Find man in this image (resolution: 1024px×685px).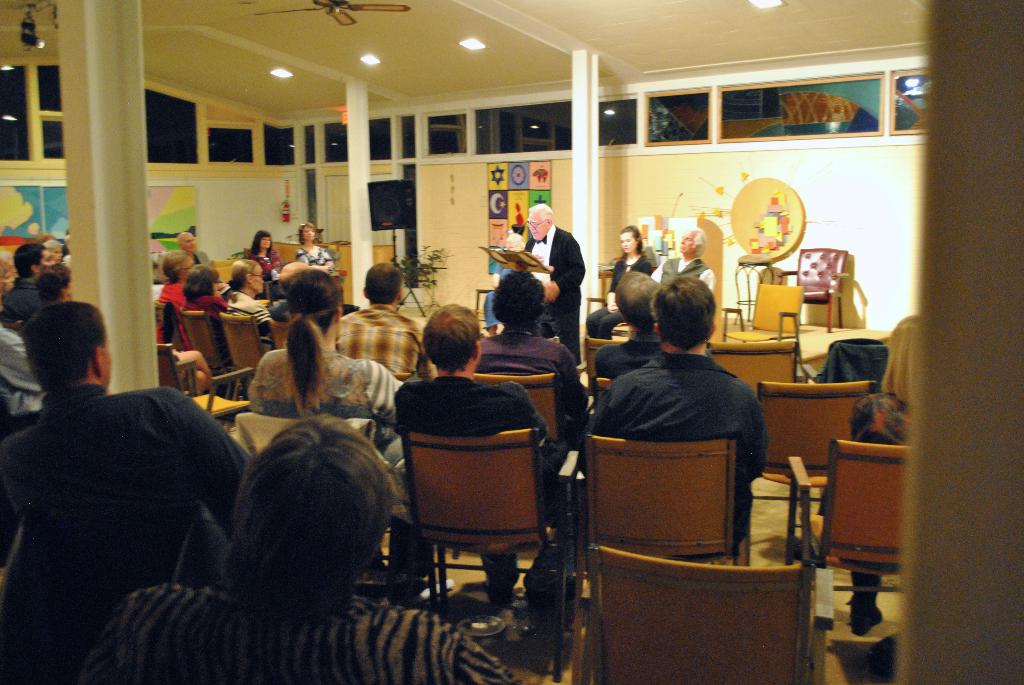
detection(5, 243, 44, 319).
